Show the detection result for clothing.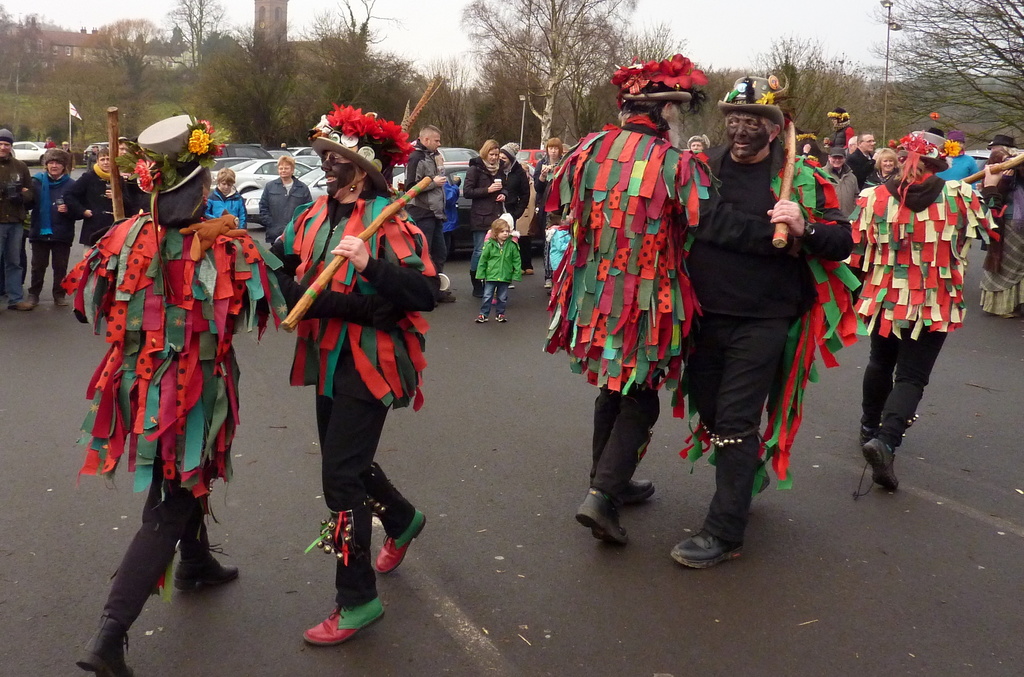
x1=257 y1=198 x2=423 y2=600.
